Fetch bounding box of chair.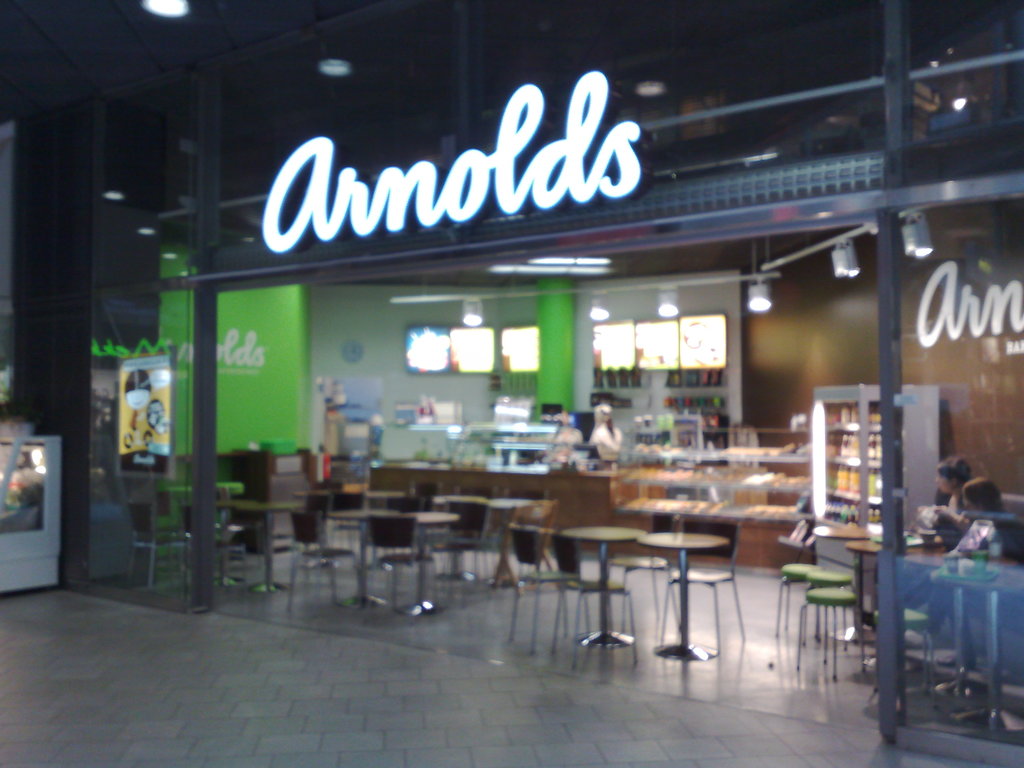
Bbox: 448 500 490 605.
